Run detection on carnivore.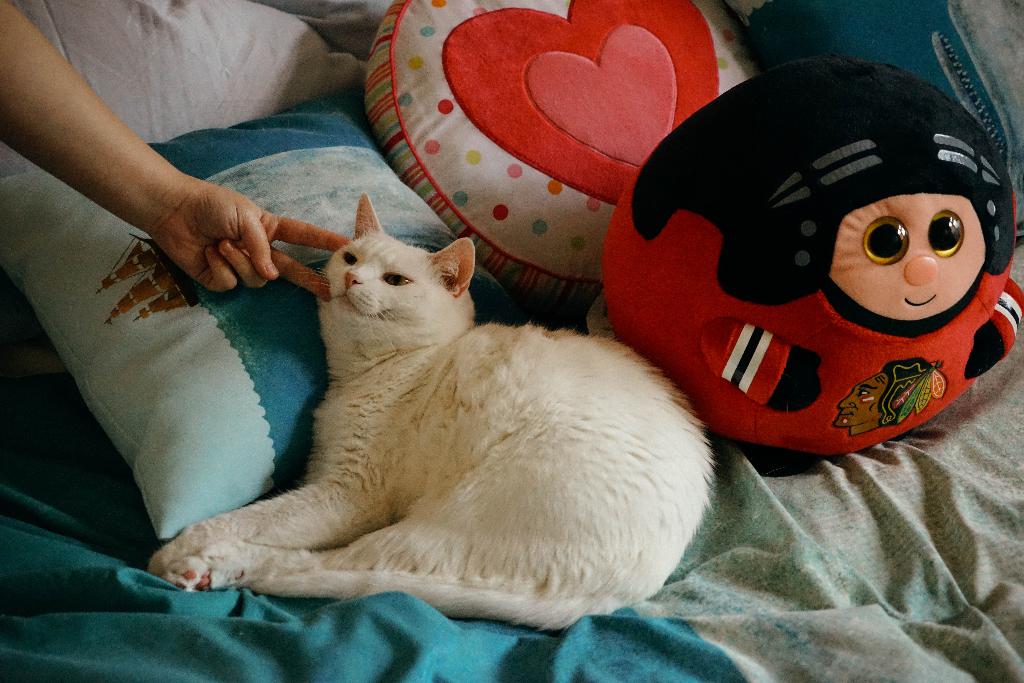
Result: (left=158, top=231, right=721, bottom=620).
